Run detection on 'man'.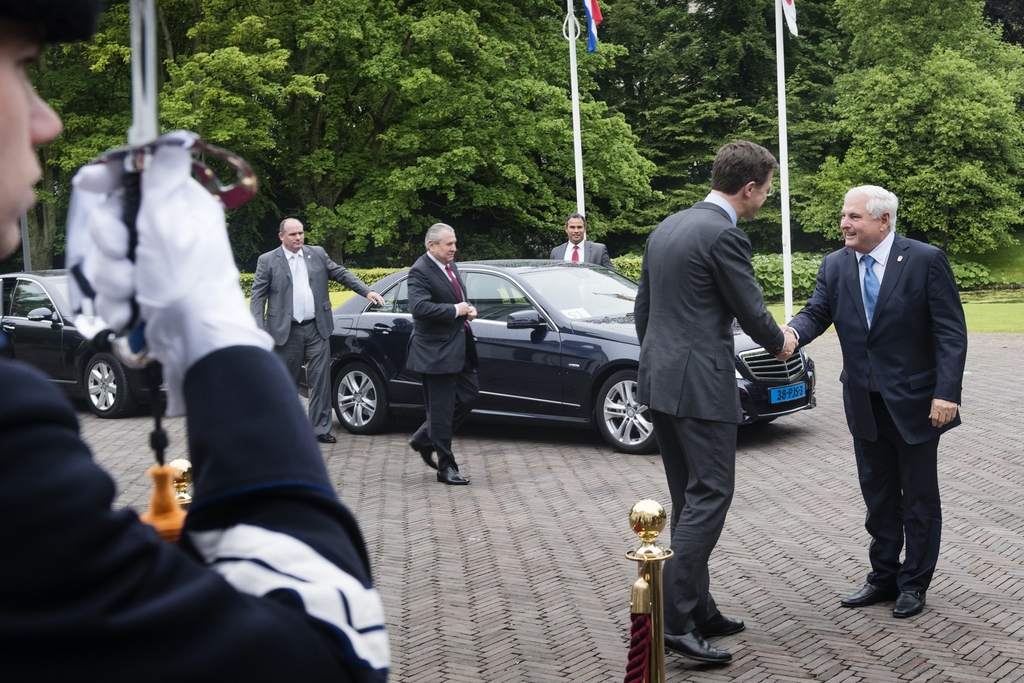
Result: l=782, t=184, r=970, b=620.
